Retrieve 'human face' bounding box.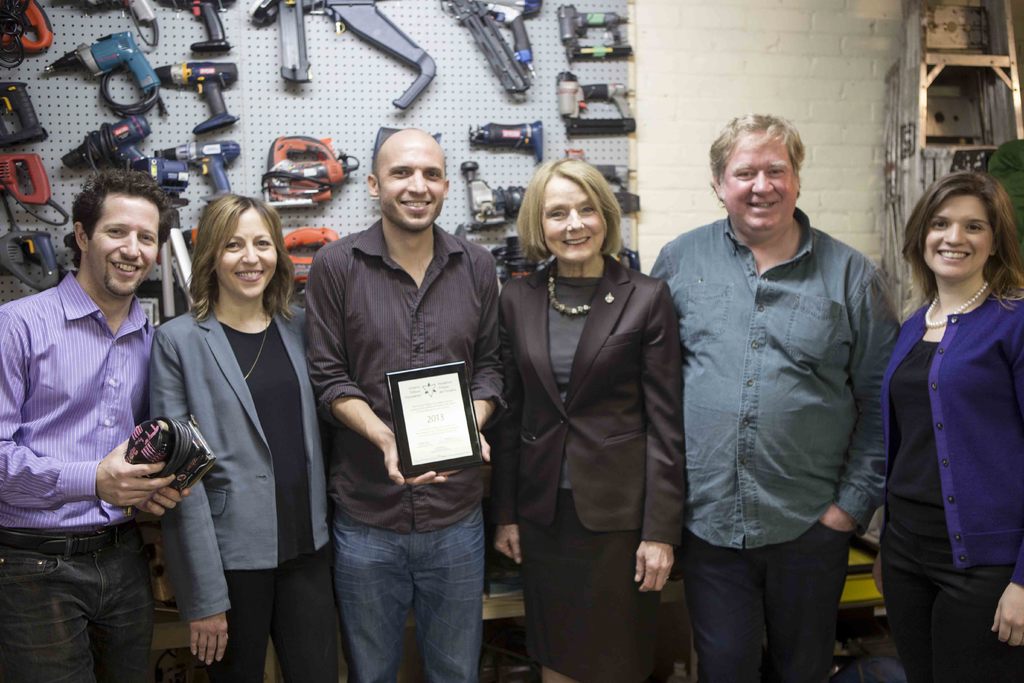
Bounding box: (372, 135, 444, 230).
